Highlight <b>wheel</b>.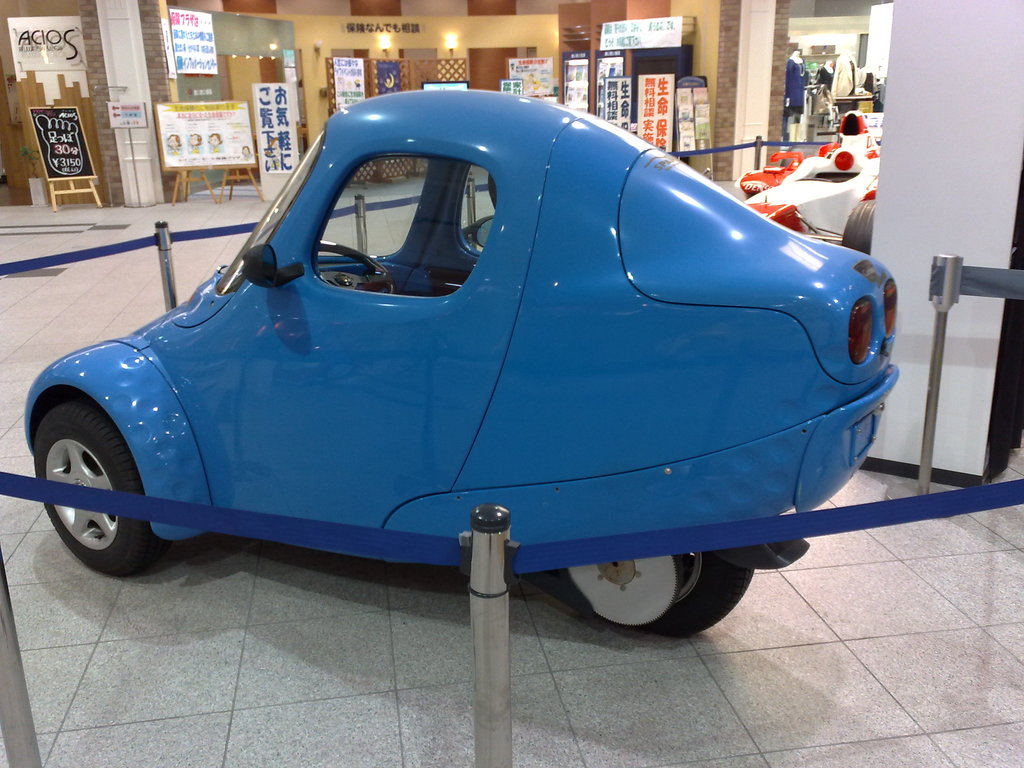
Highlighted region: {"left": 546, "top": 563, "right": 758, "bottom": 648}.
